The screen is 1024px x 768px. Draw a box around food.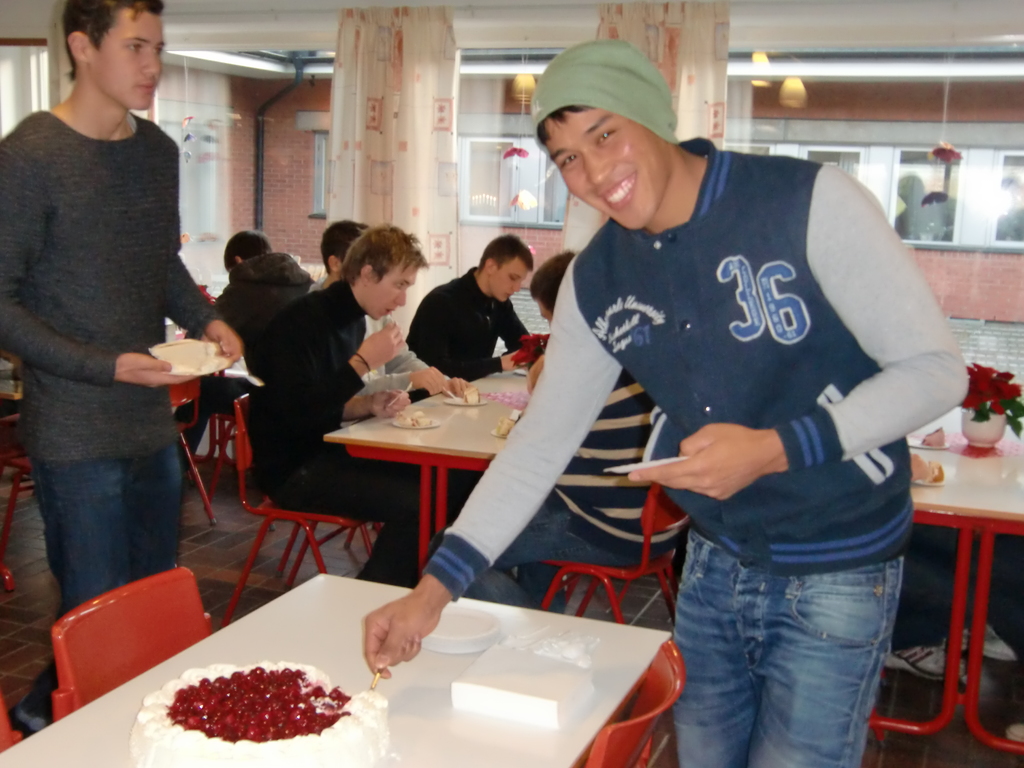
[145,664,301,747].
